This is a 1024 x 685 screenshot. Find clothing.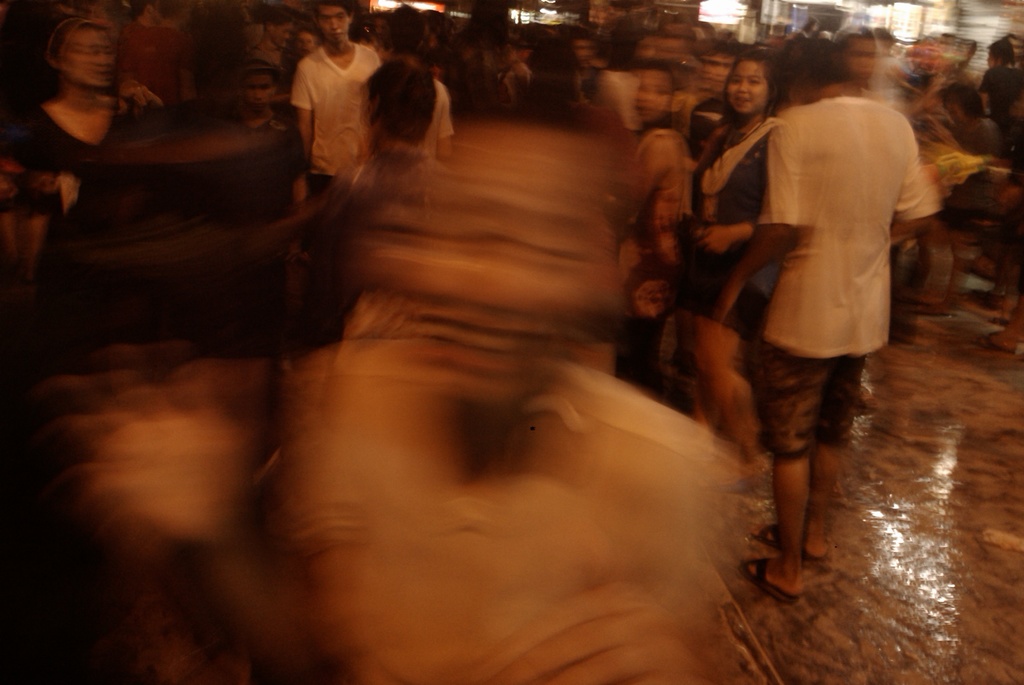
Bounding box: bbox(618, 114, 691, 380).
